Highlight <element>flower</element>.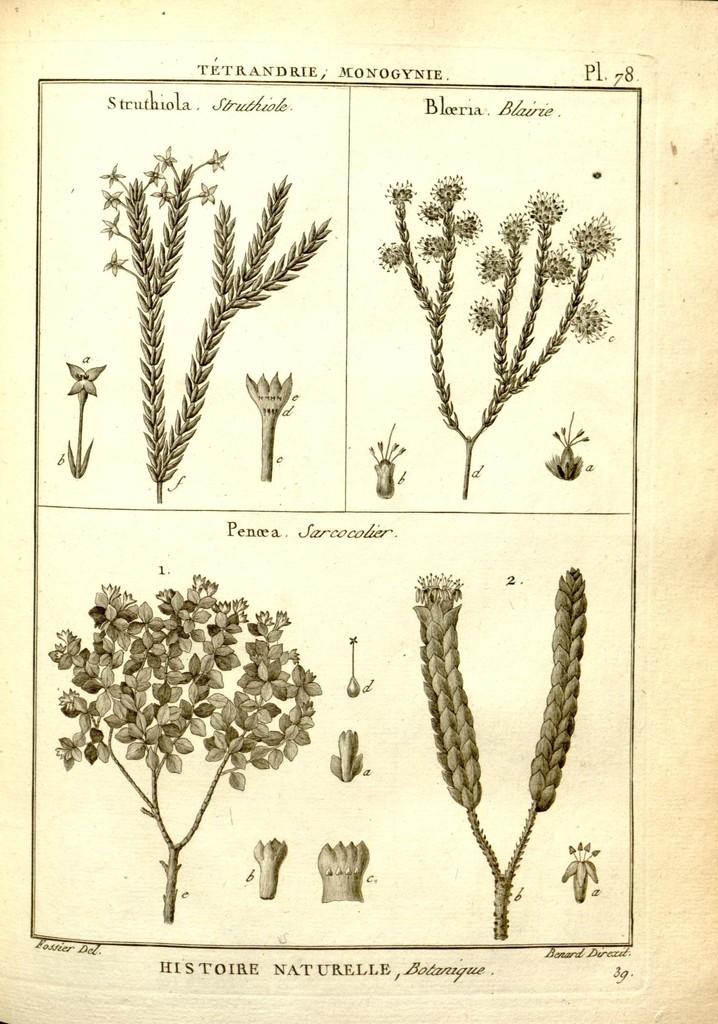
Highlighted region: 152 139 182 165.
